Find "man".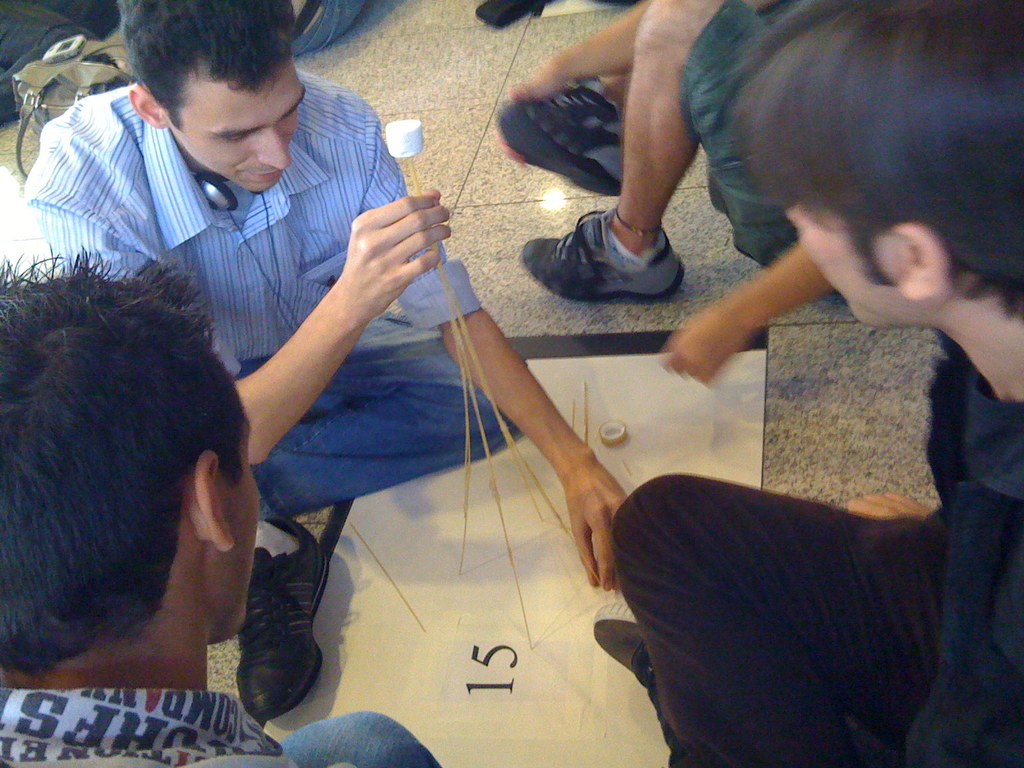
detection(1, 0, 658, 707).
